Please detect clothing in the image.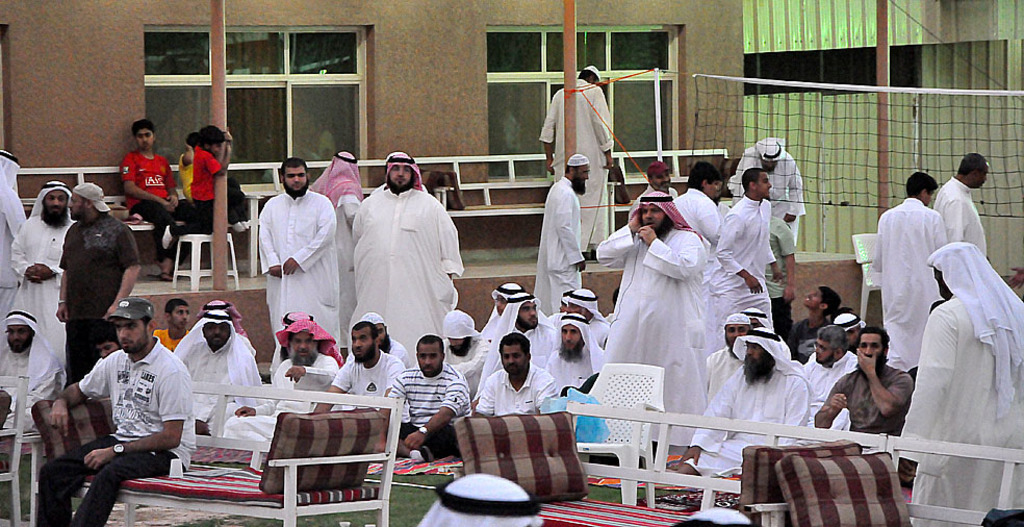
bbox(818, 357, 916, 450).
